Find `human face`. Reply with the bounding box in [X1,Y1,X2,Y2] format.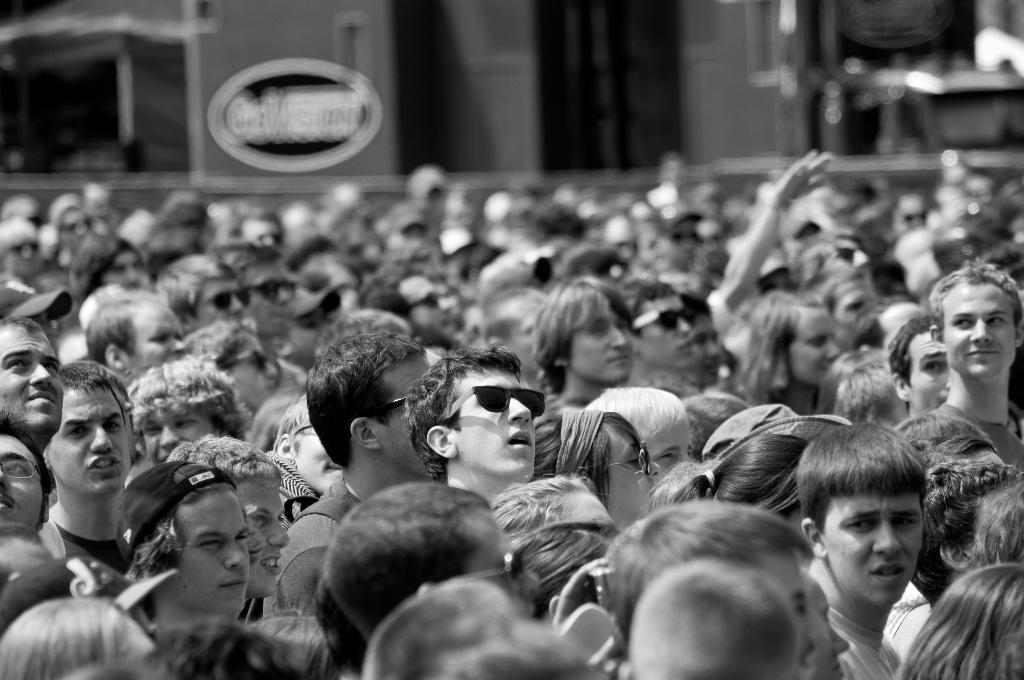
[0,320,67,444].
